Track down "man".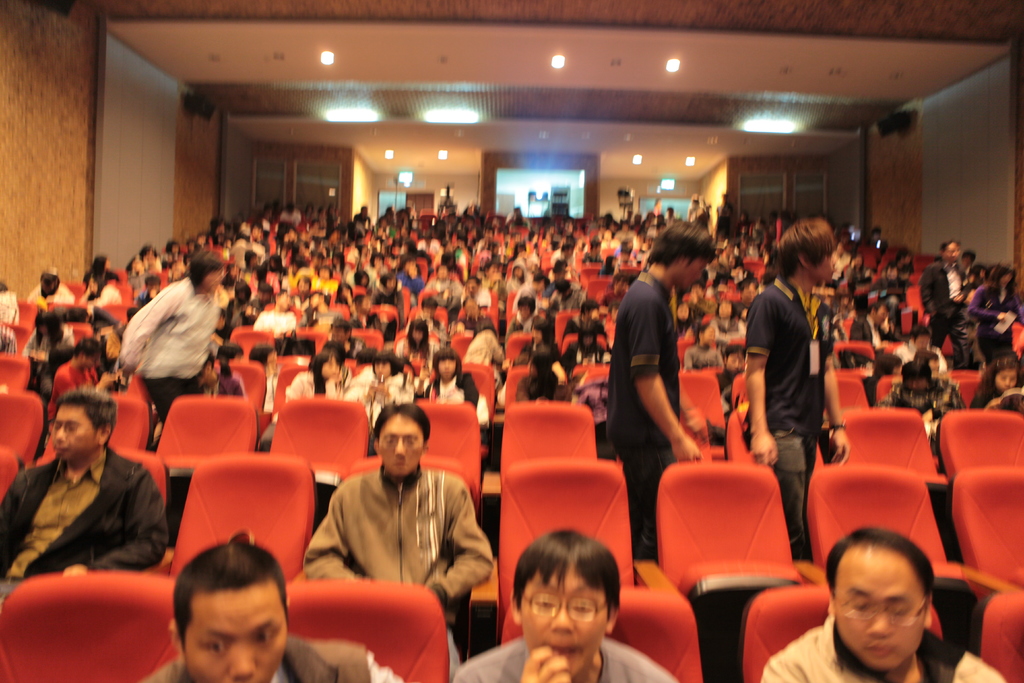
Tracked to 148 537 340 682.
